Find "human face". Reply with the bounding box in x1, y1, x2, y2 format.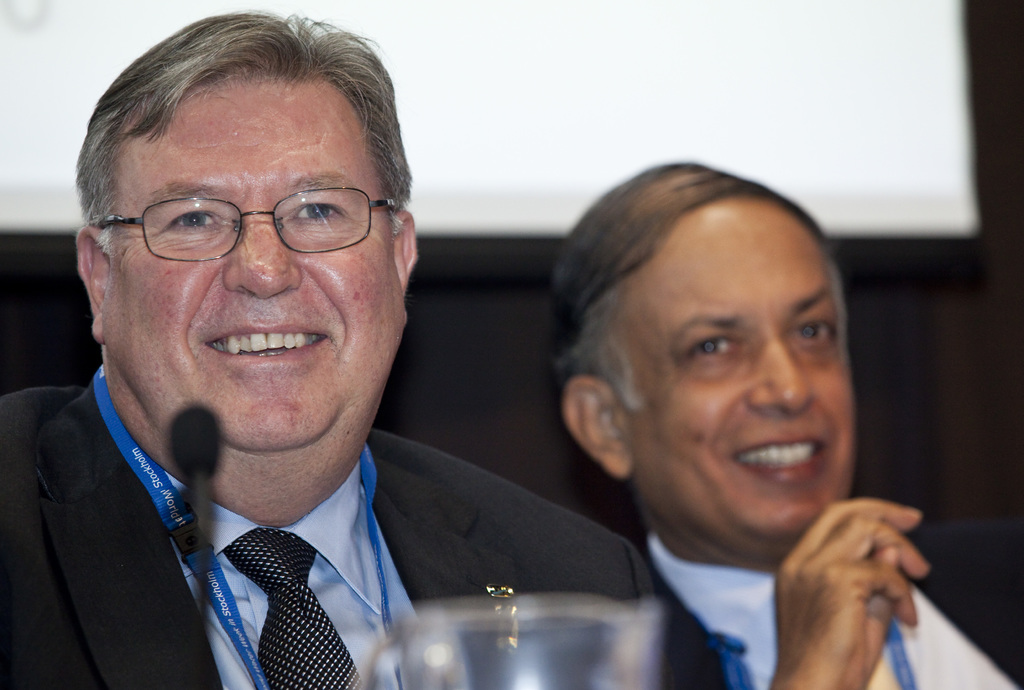
99, 78, 406, 450.
